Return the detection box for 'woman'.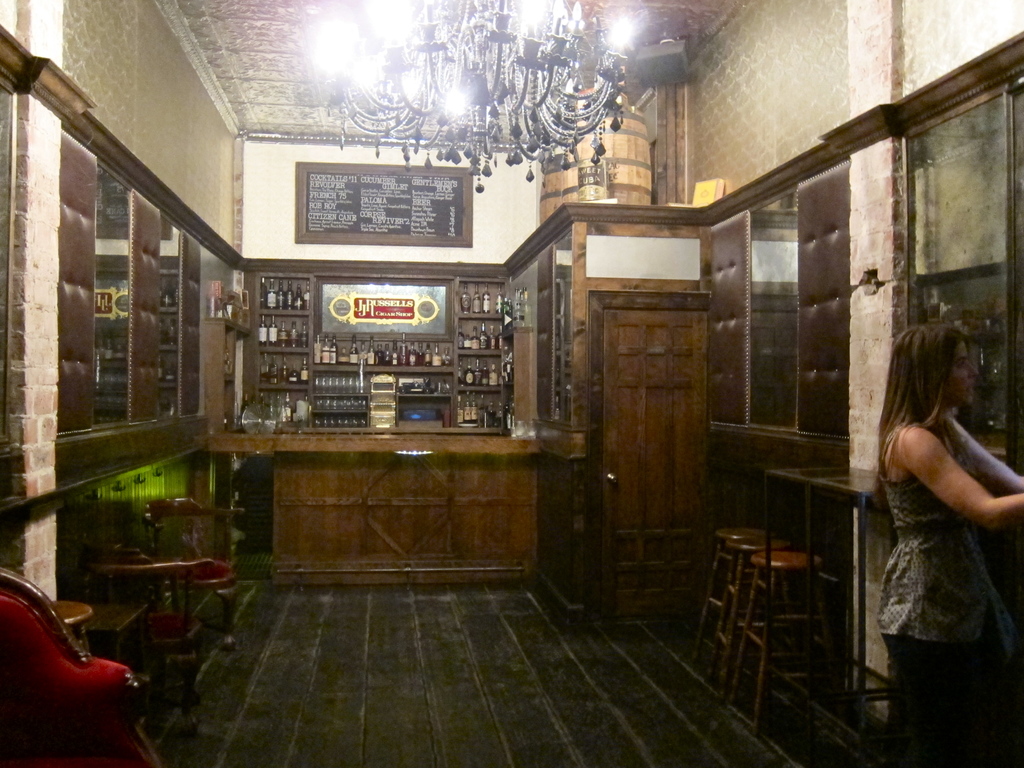
pyautogui.locateOnScreen(849, 299, 1023, 741).
